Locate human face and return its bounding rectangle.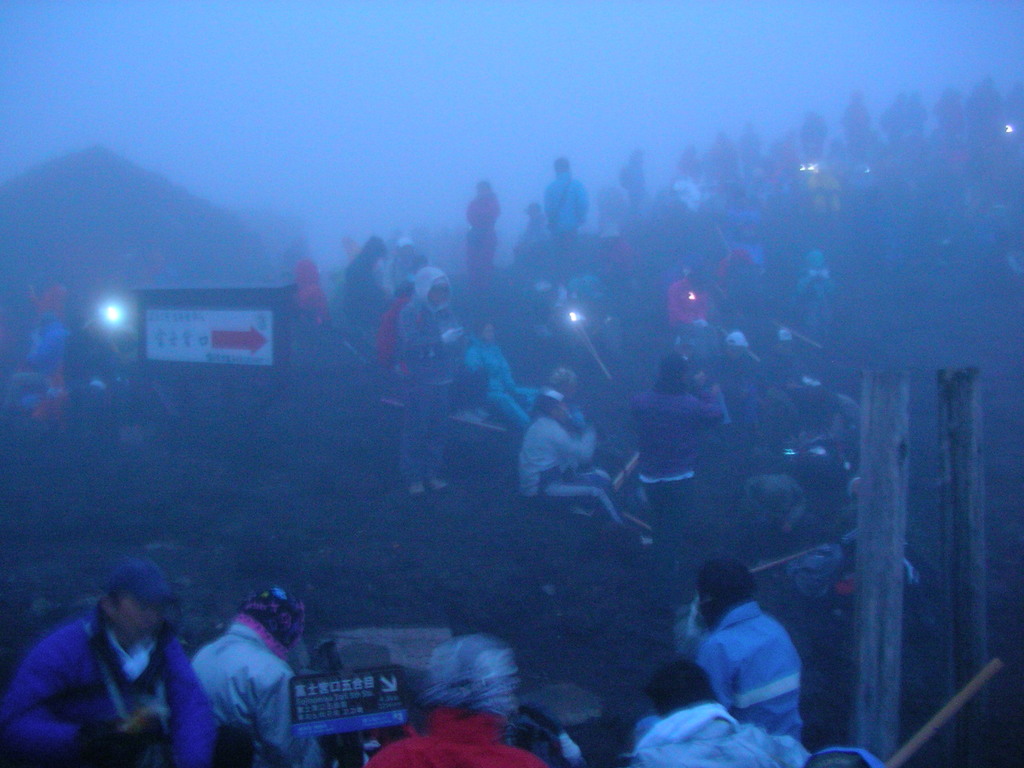
box=[114, 602, 166, 637].
